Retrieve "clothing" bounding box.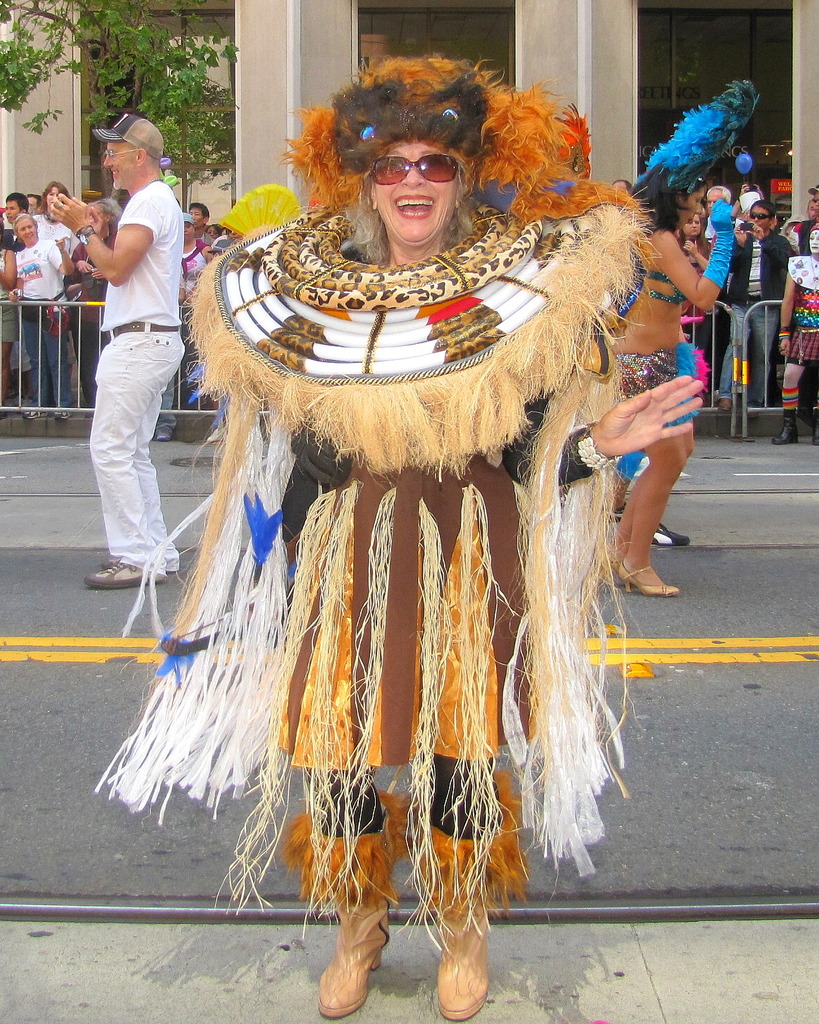
Bounding box: 13, 238, 72, 413.
